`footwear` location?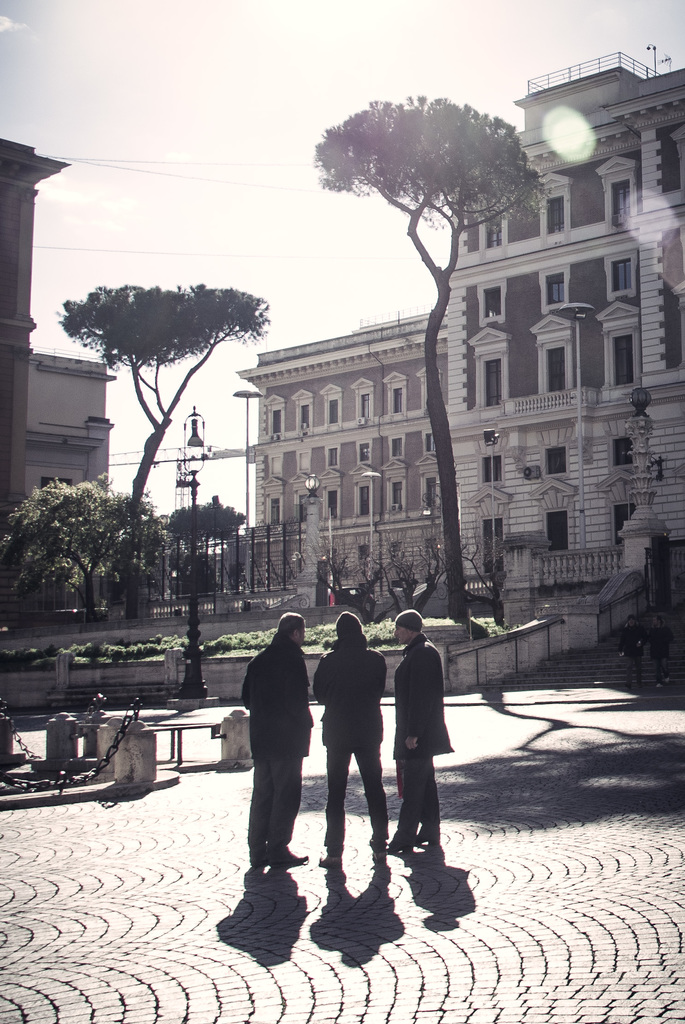
(left=412, top=824, right=447, bottom=846)
